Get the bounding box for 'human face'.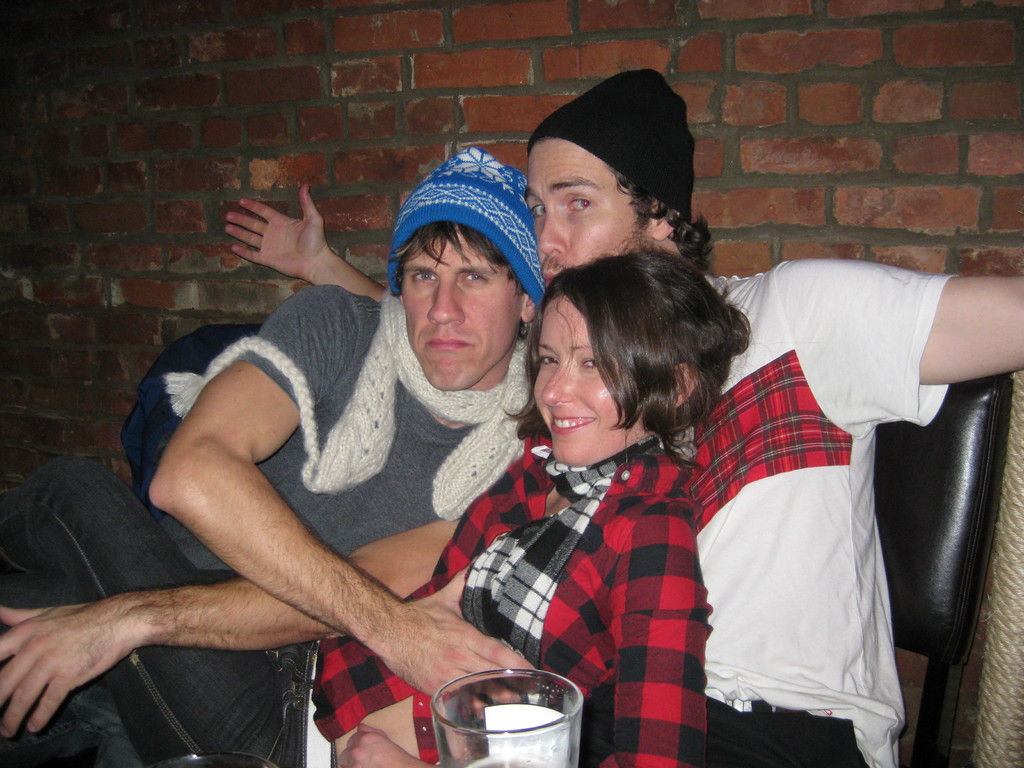
x1=400 y1=227 x2=527 y2=389.
